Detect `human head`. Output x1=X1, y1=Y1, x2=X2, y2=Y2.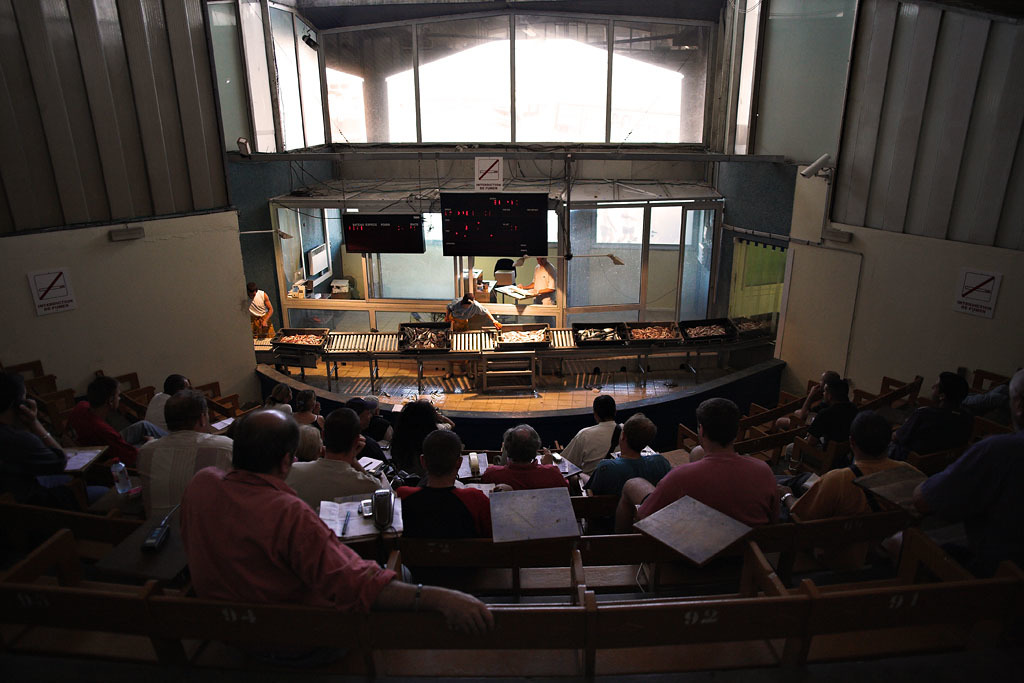
x1=299, y1=426, x2=322, y2=457.
